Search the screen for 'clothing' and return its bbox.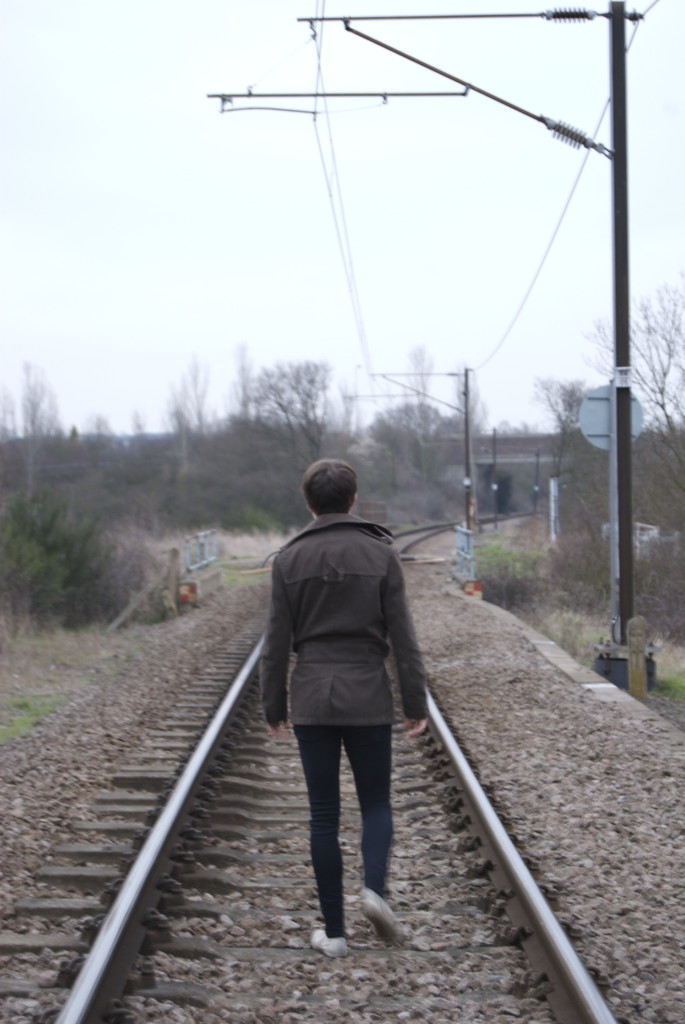
Found: rect(252, 509, 430, 935).
